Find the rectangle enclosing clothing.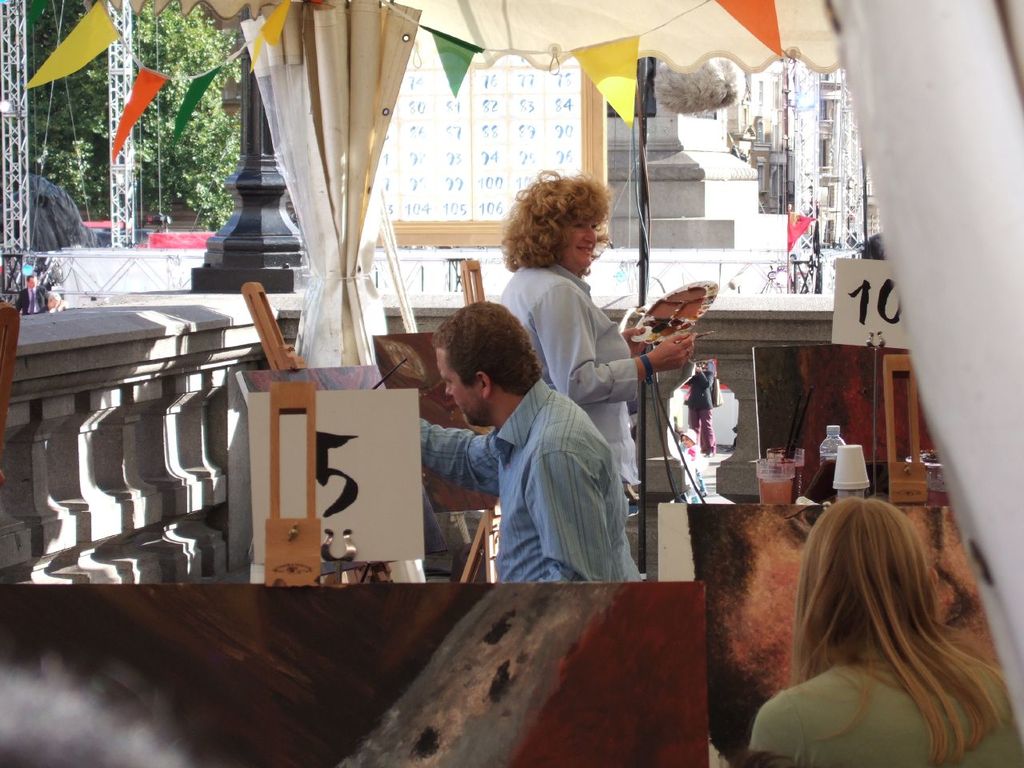
BBox(417, 351, 641, 587).
